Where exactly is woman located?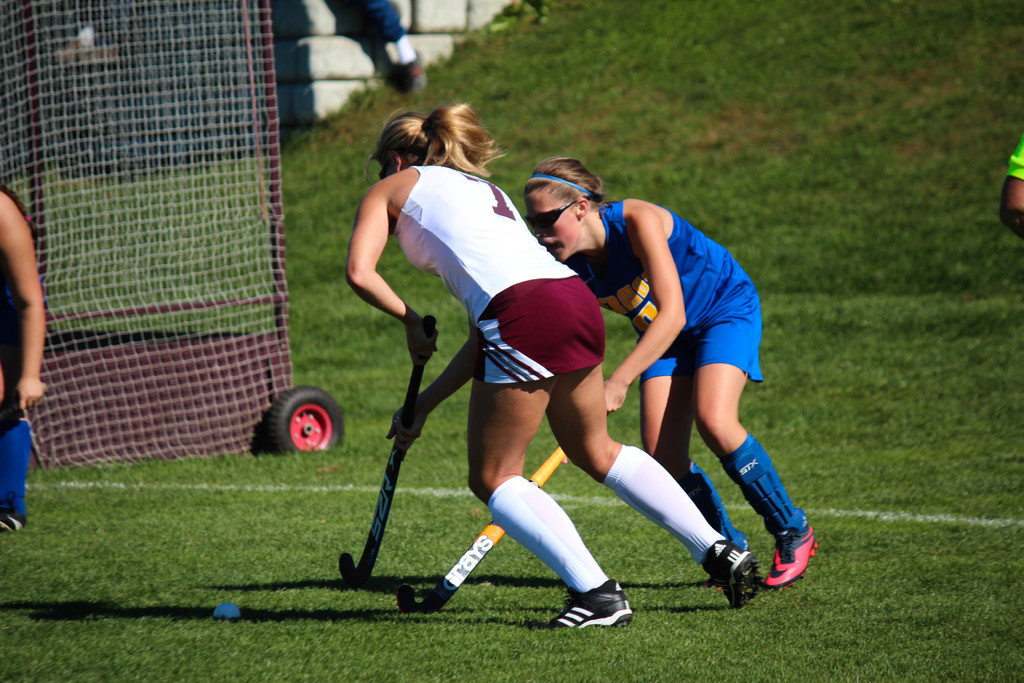
Its bounding box is [520, 154, 820, 587].
